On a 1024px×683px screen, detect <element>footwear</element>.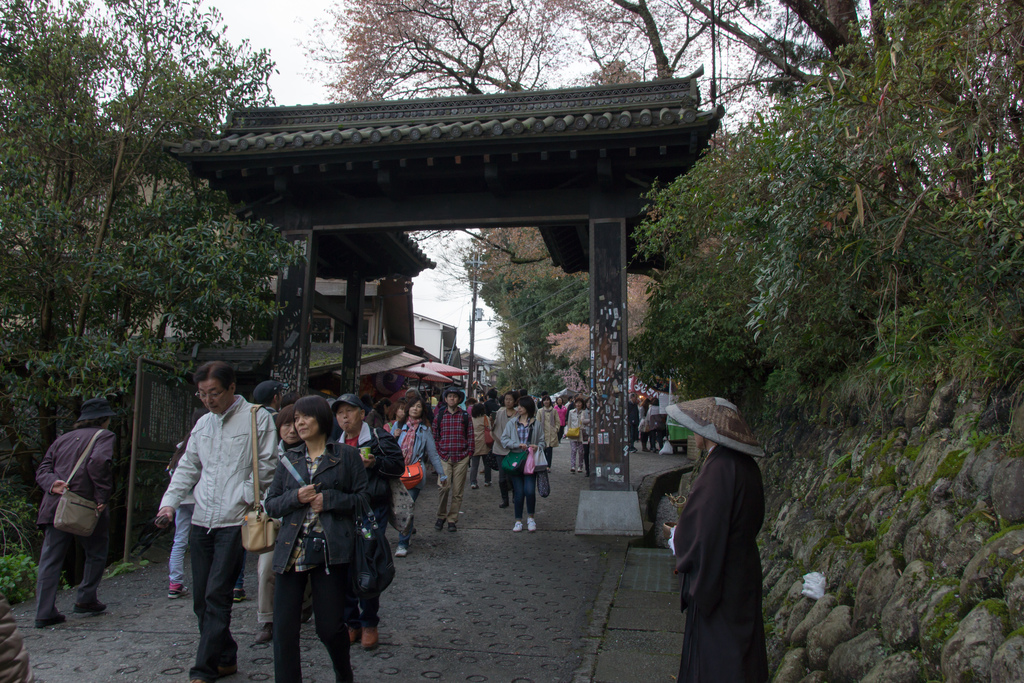
Rect(163, 567, 184, 604).
